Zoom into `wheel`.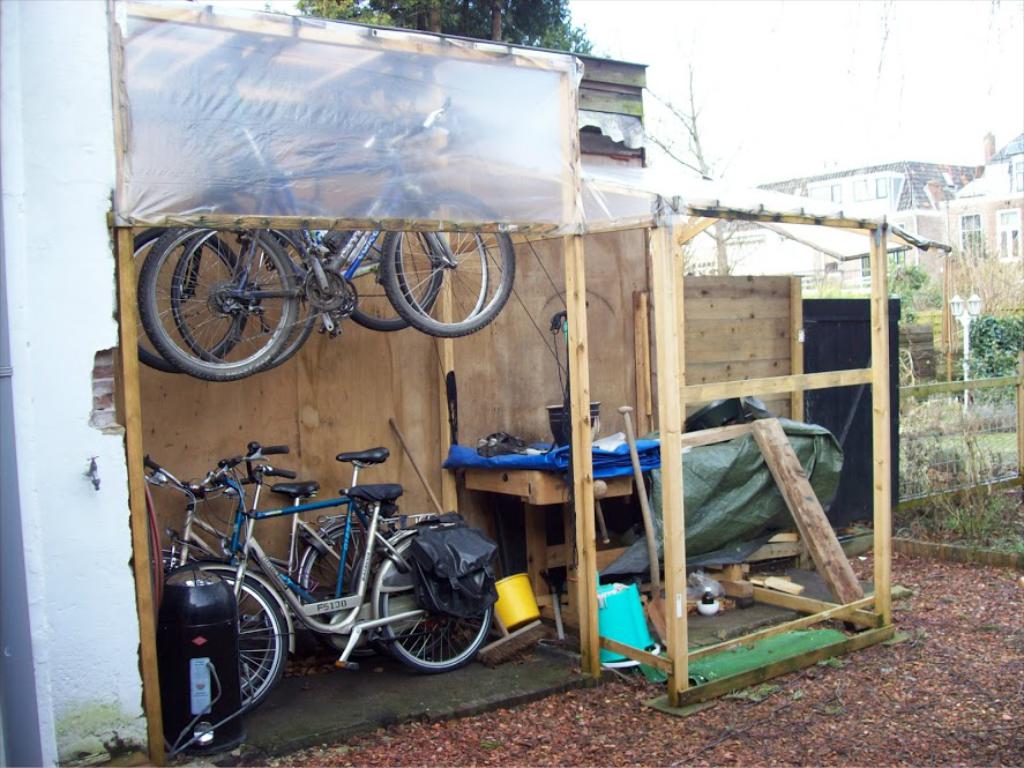
Zoom target: region(381, 182, 521, 335).
